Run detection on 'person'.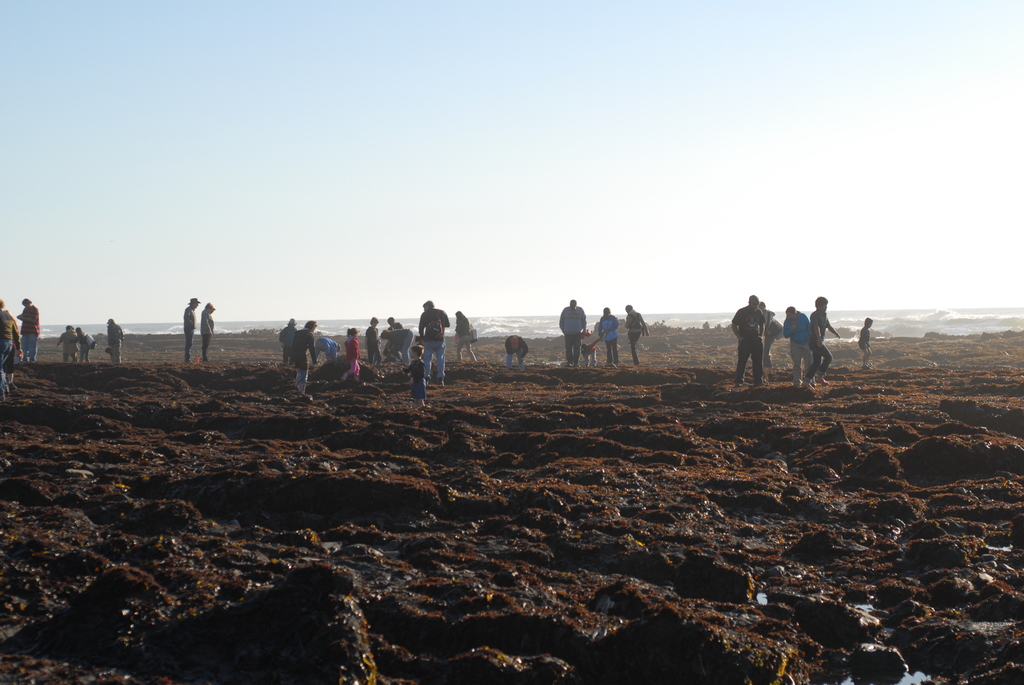
Result: 755,301,778,370.
